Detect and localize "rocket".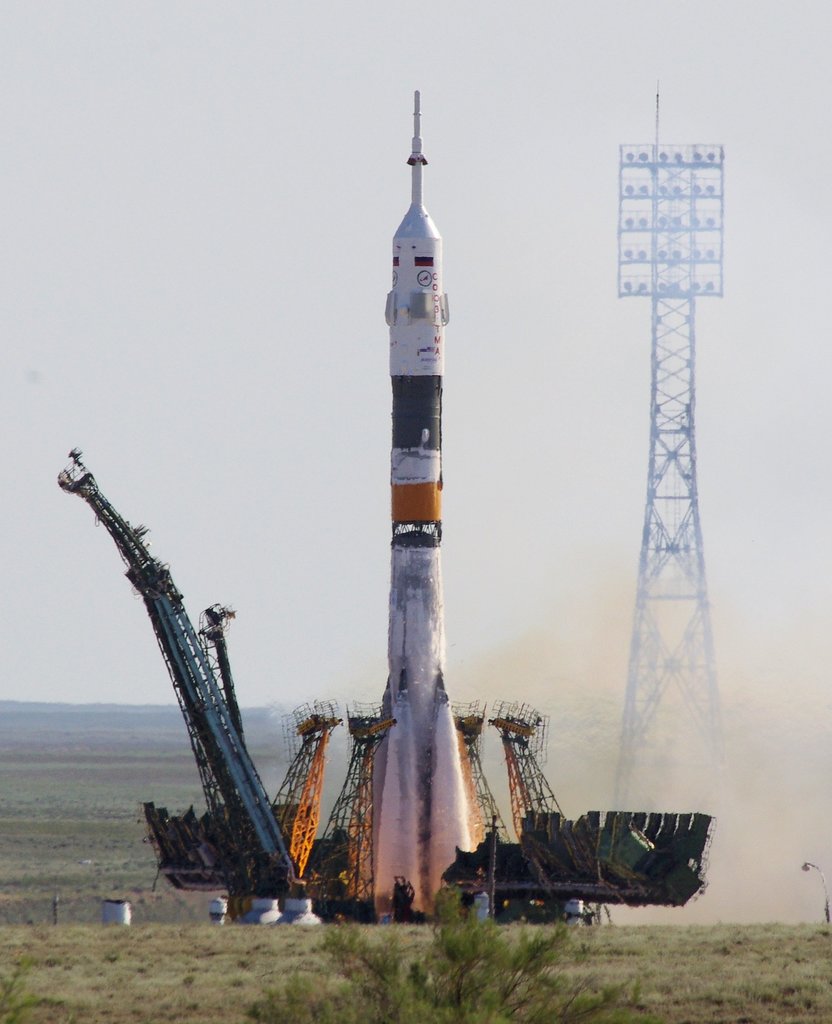
Localized at x1=362, y1=88, x2=473, y2=920.
